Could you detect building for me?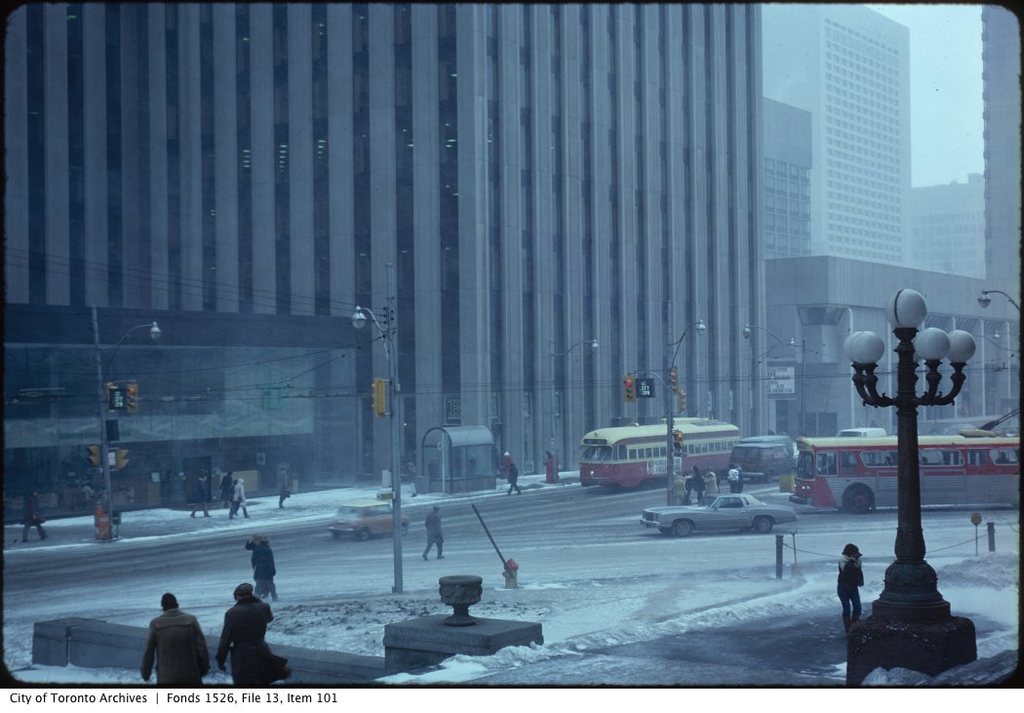
Detection result: <bbox>762, 257, 1023, 441</bbox>.
